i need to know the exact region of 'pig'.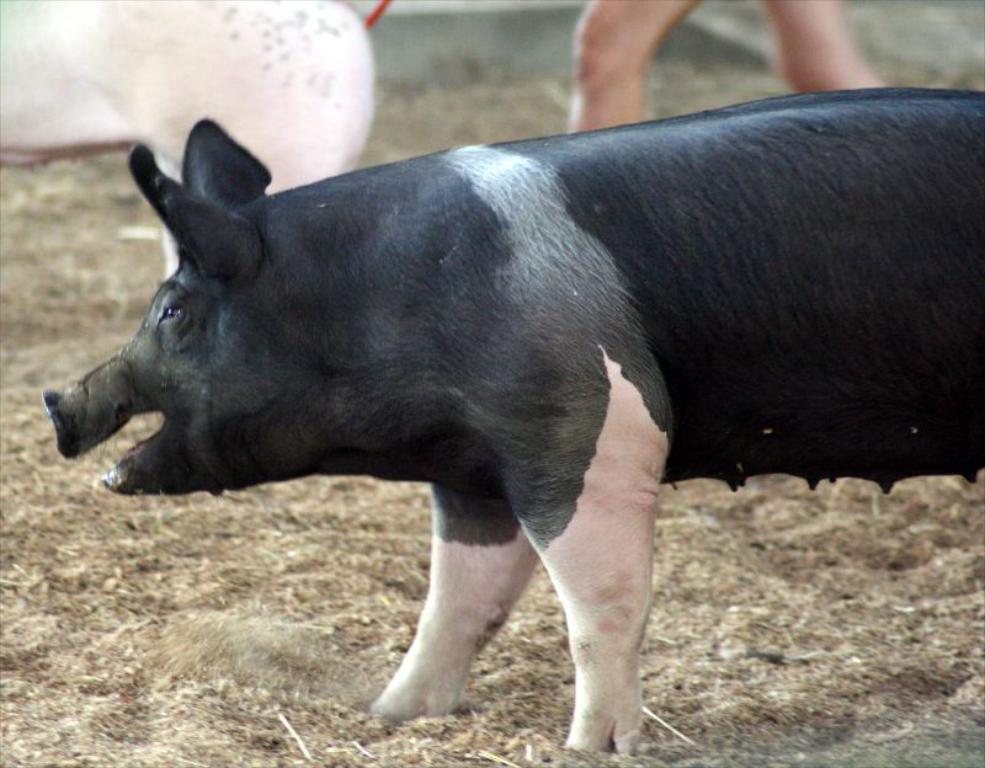
Region: [left=39, top=85, right=984, bottom=754].
